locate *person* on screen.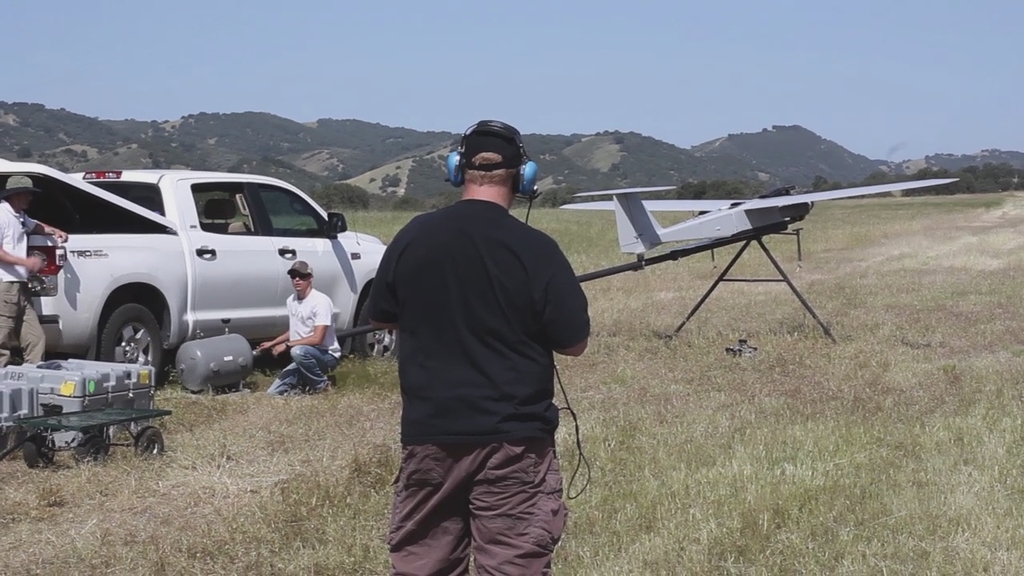
On screen at 0, 178, 69, 366.
